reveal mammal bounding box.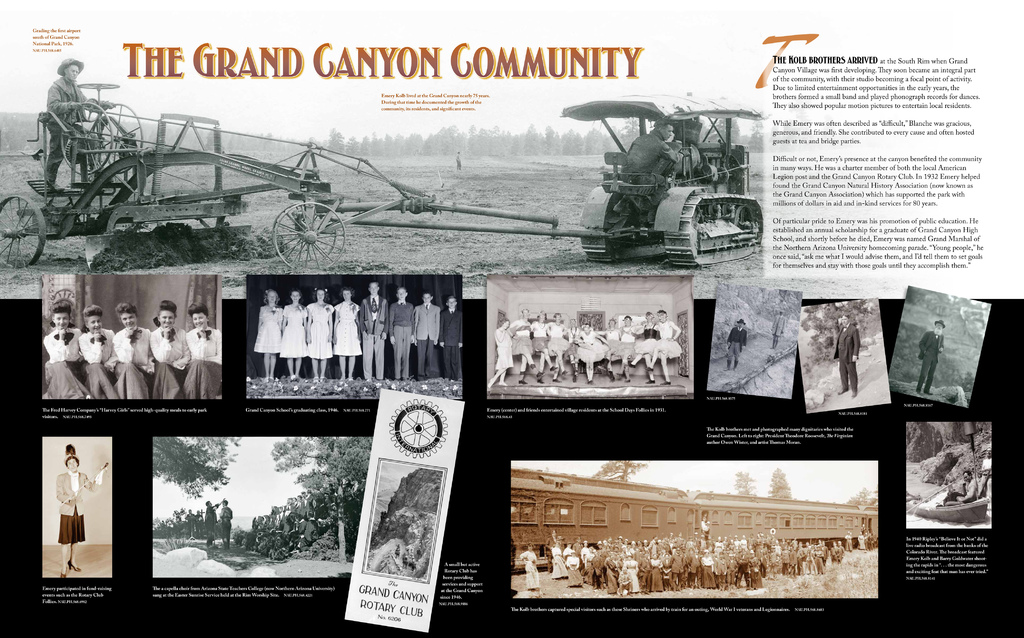
Revealed: [663, 305, 684, 383].
